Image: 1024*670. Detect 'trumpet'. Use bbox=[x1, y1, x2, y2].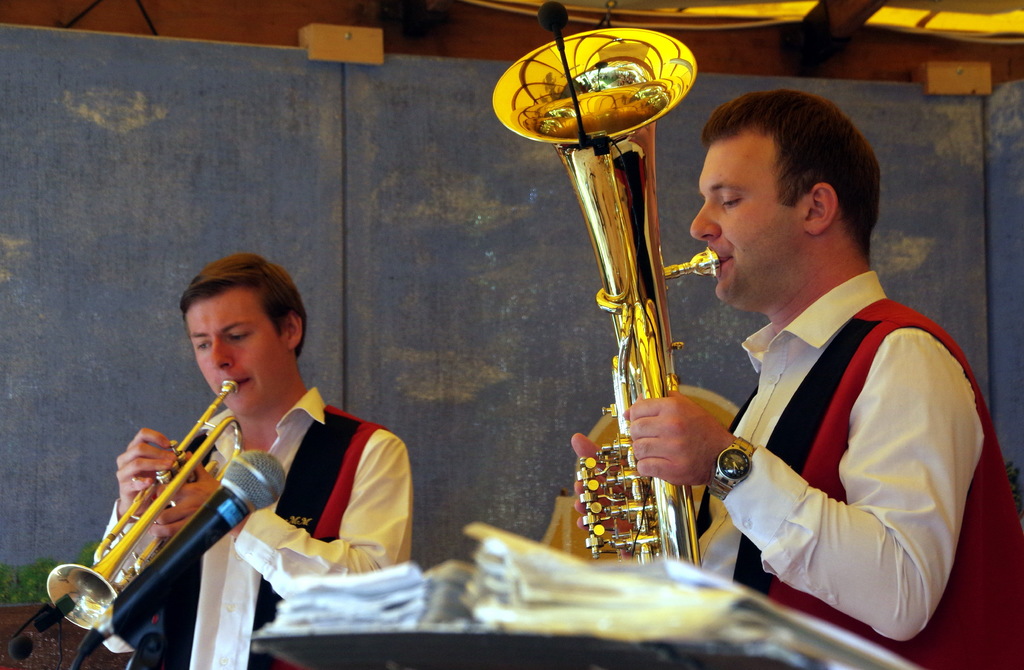
bbox=[47, 361, 294, 647].
